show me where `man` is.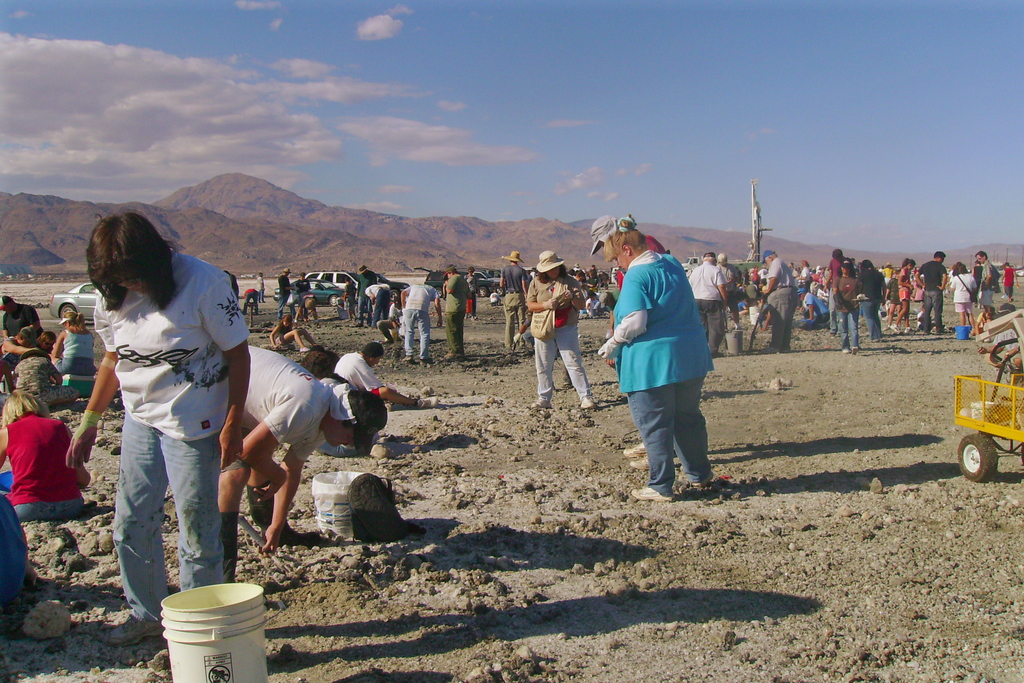
`man` is at left=440, top=255, right=475, bottom=355.
